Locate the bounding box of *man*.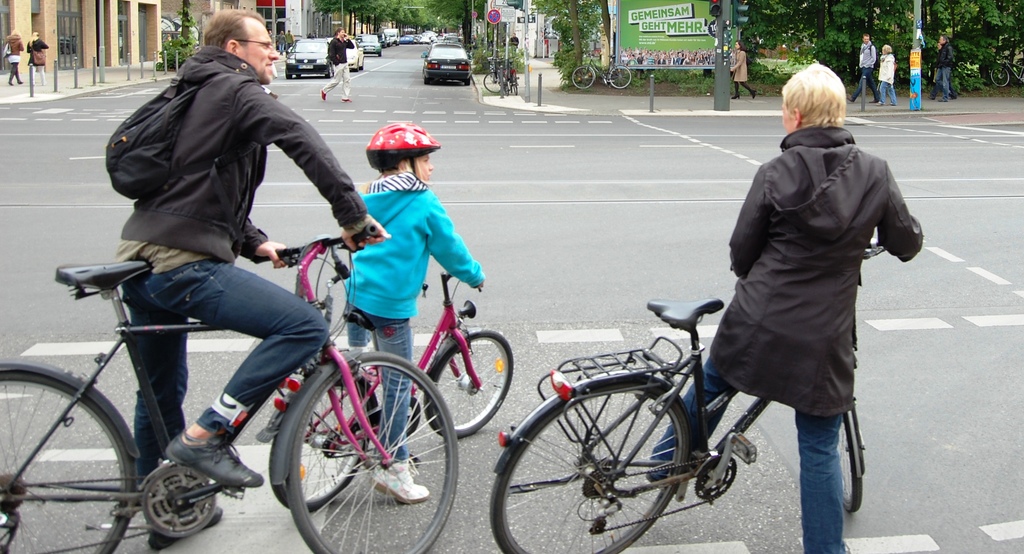
Bounding box: crop(84, 4, 366, 413).
